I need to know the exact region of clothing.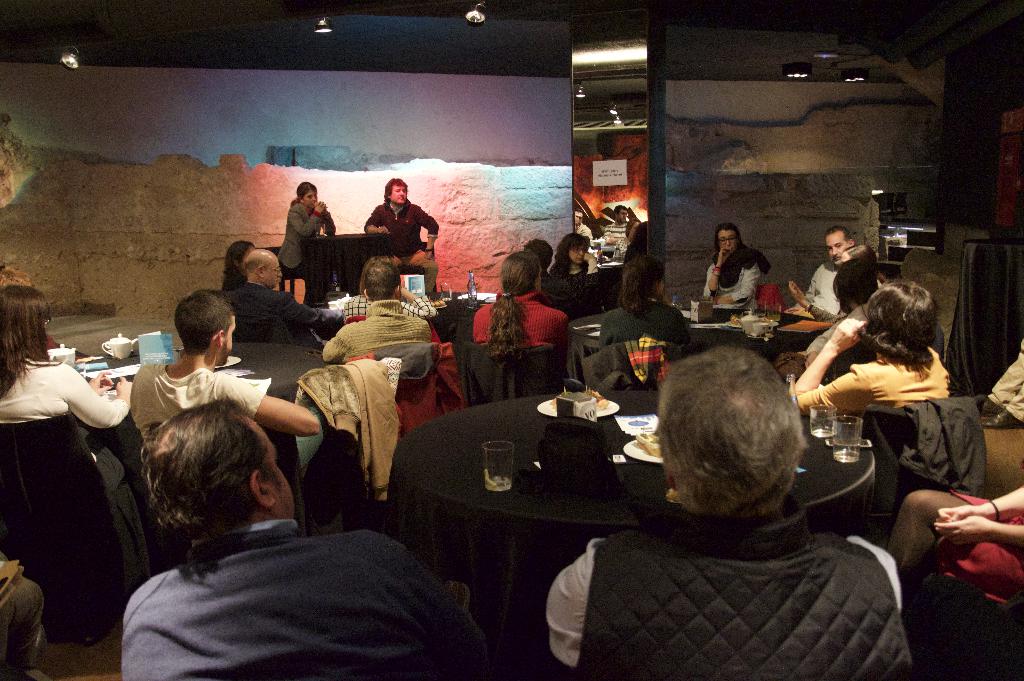
Region: {"left": 106, "top": 485, "right": 486, "bottom": 673}.
